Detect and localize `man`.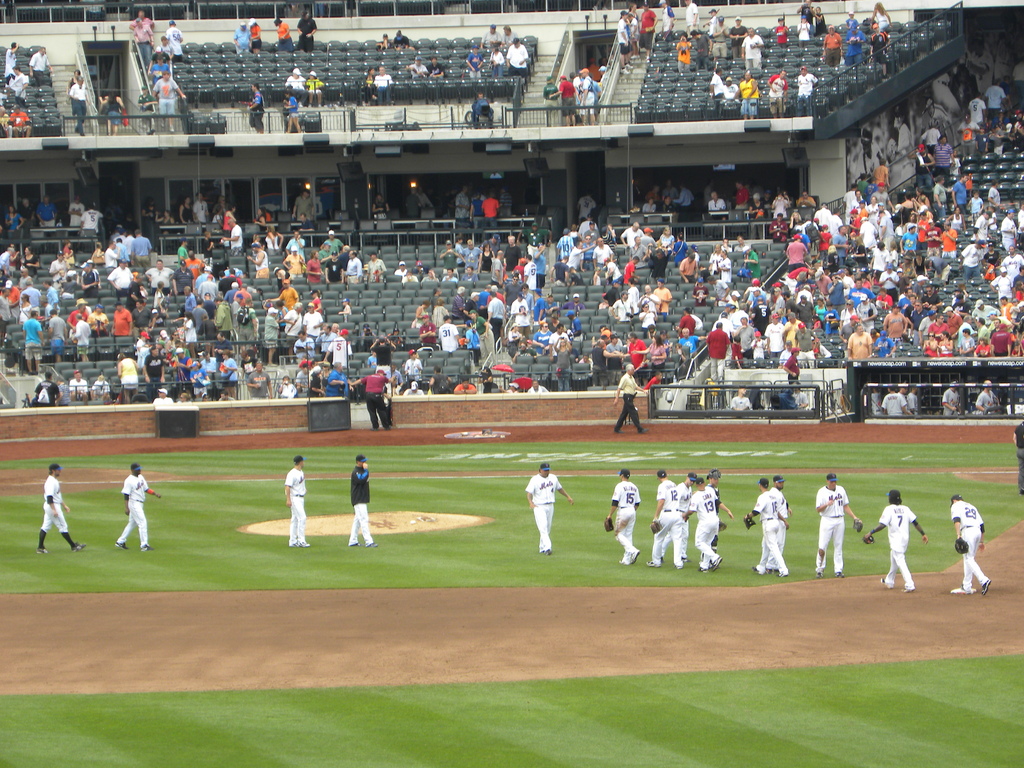
Localized at [814,466,865,584].
